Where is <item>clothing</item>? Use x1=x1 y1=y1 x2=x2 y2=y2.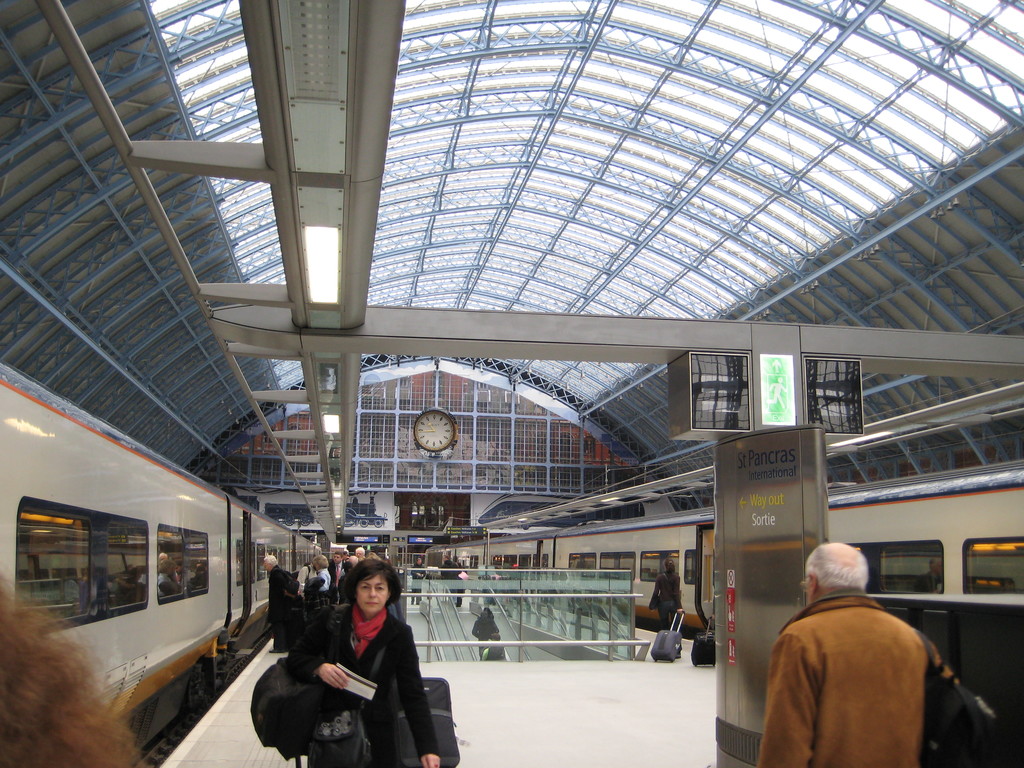
x1=646 y1=566 x2=684 y2=651.
